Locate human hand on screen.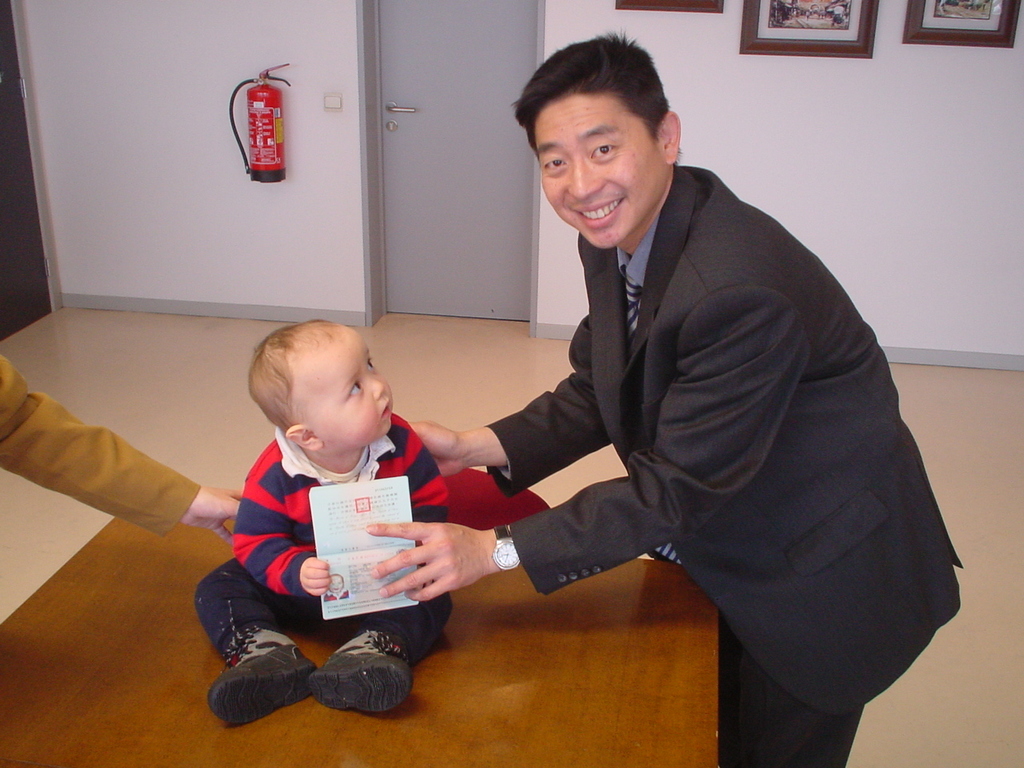
On screen at detection(368, 531, 490, 610).
